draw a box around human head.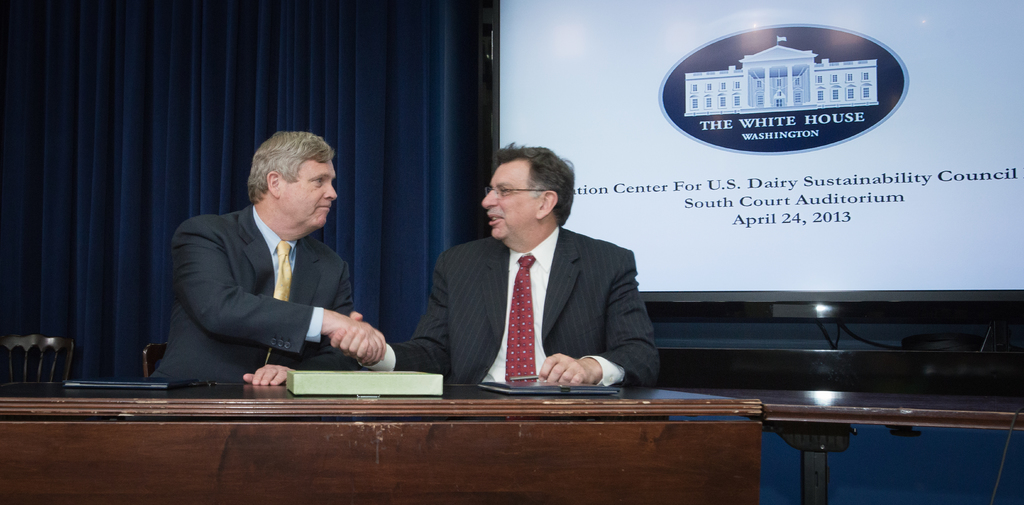
x1=479 y1=146 x2=583 y2=245.
